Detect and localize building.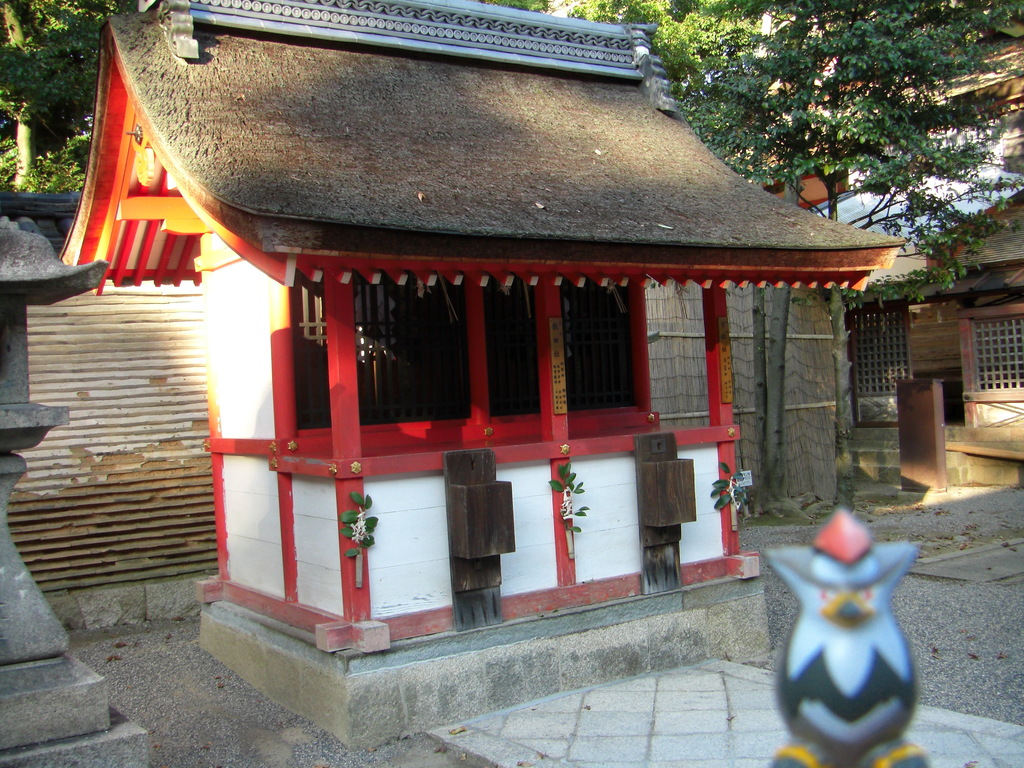
Localized at Rect(805, 157, 1023, 484).
